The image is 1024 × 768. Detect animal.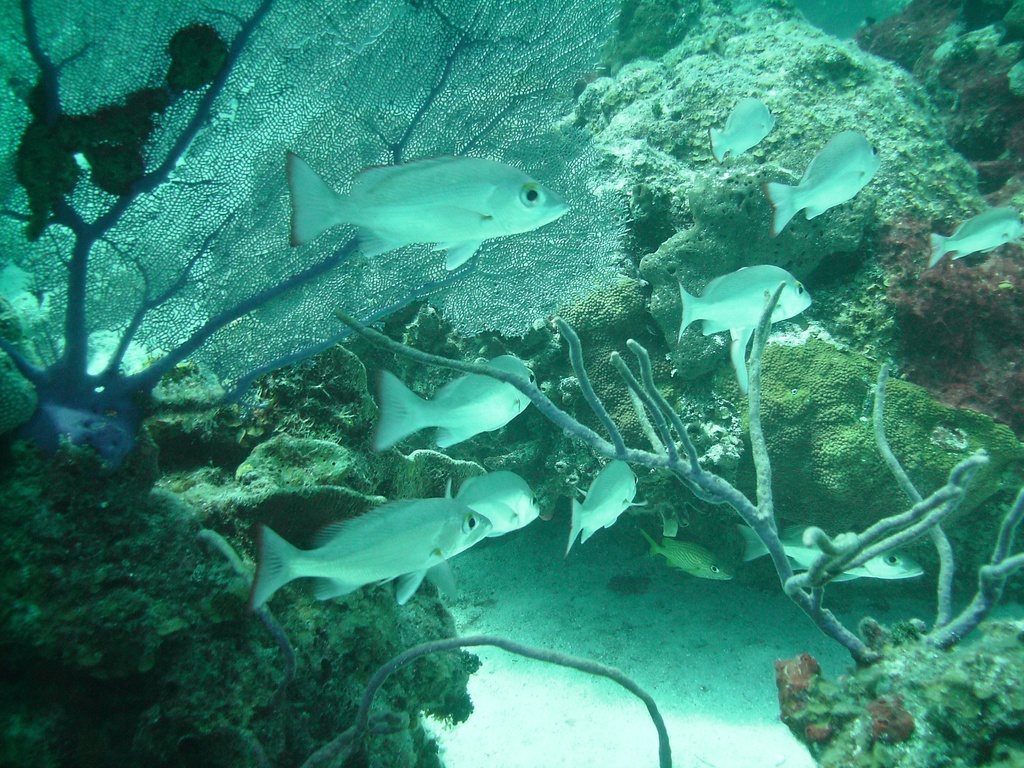
Detection: box(245, 499, 494, 607).
